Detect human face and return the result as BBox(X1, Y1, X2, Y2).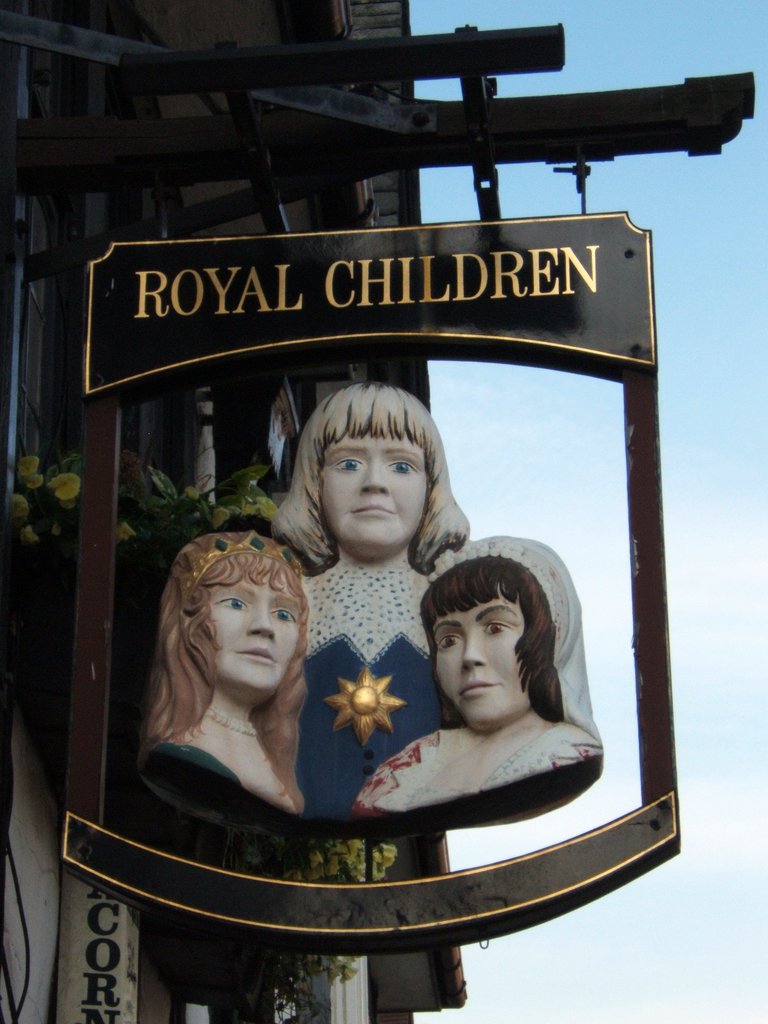
BBox(208, 573, 301, 708).
